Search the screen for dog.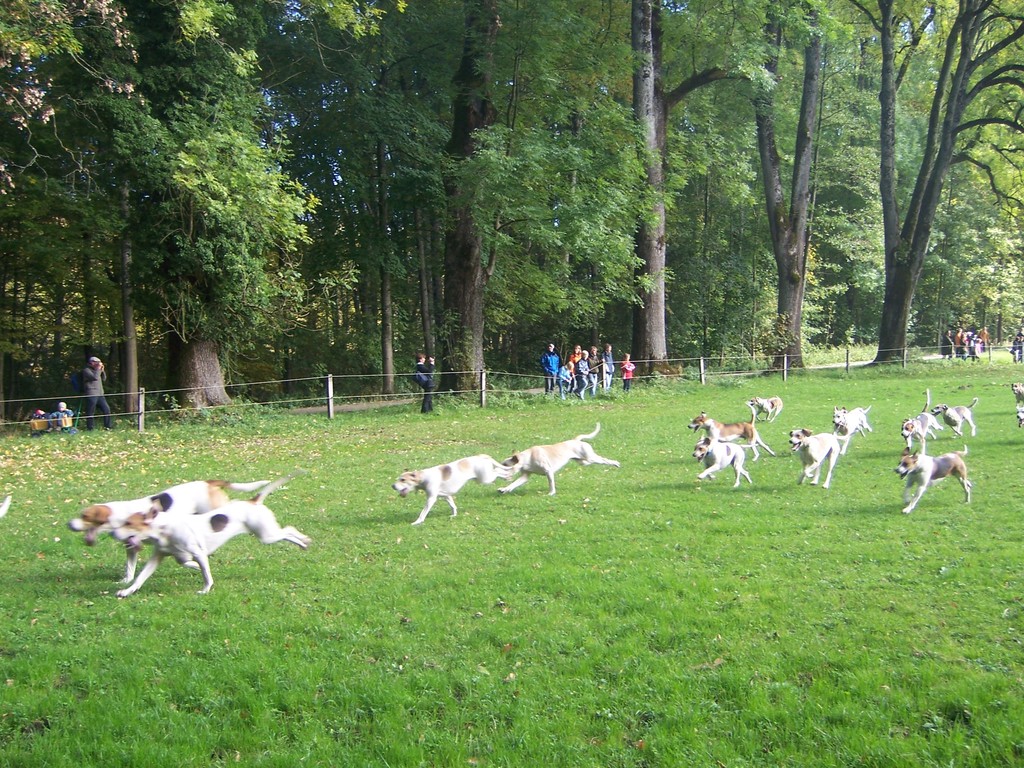
Found at 0/494/13/519.
